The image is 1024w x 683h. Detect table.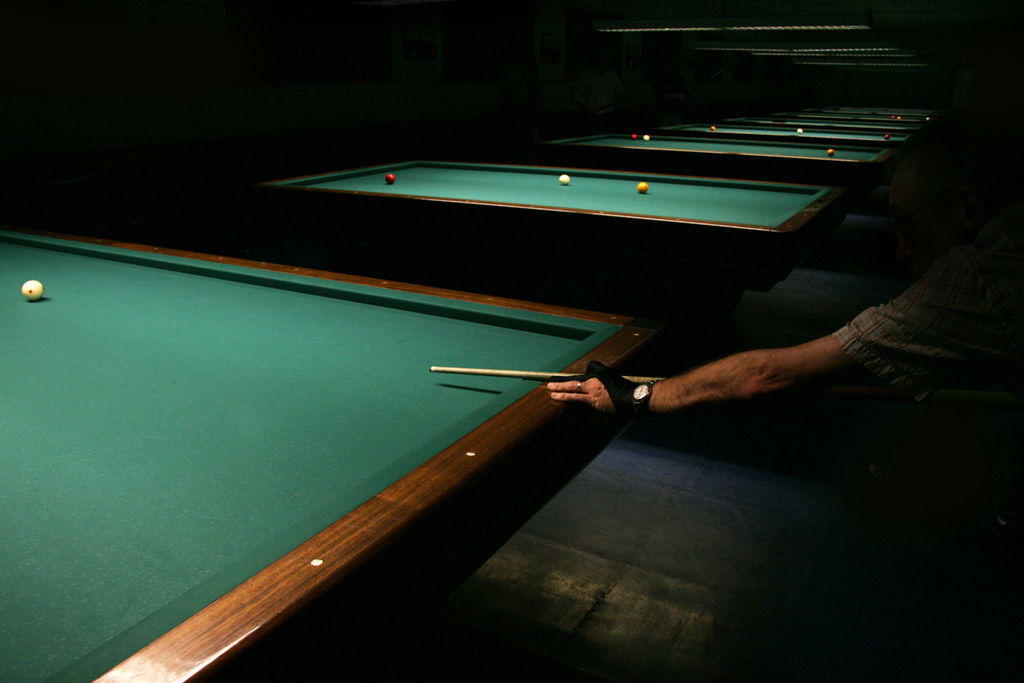
Detection: <region>255, 164, 843, 327</region>.
